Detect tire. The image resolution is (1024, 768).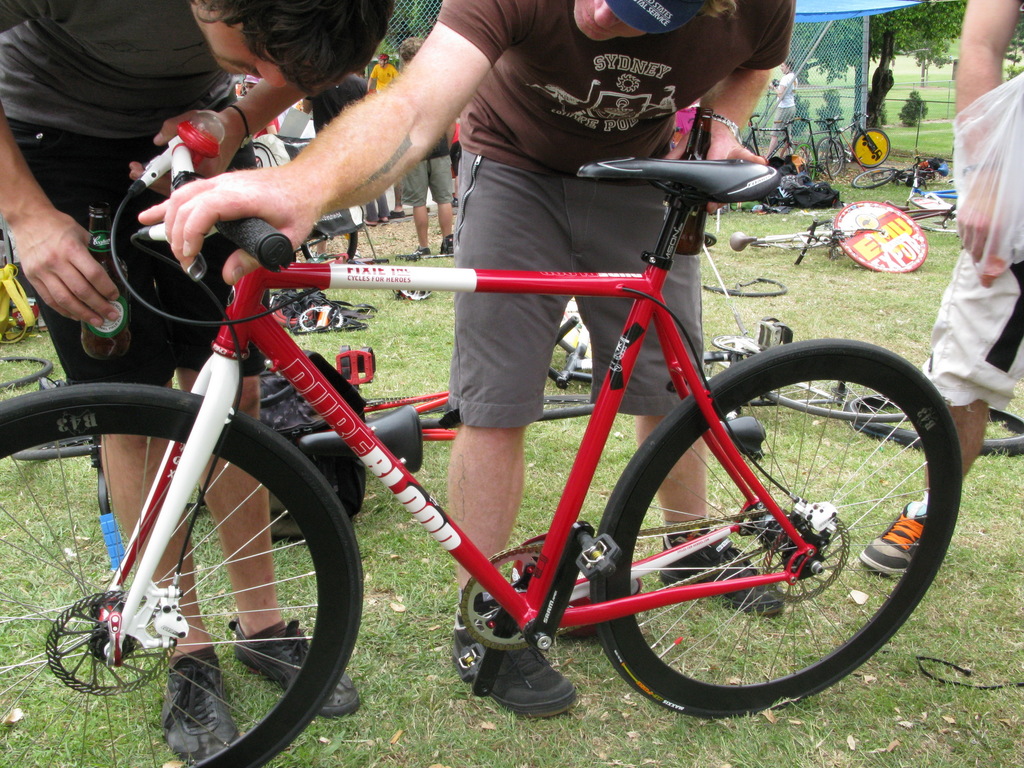
rect(712, 333, 760, 352).
